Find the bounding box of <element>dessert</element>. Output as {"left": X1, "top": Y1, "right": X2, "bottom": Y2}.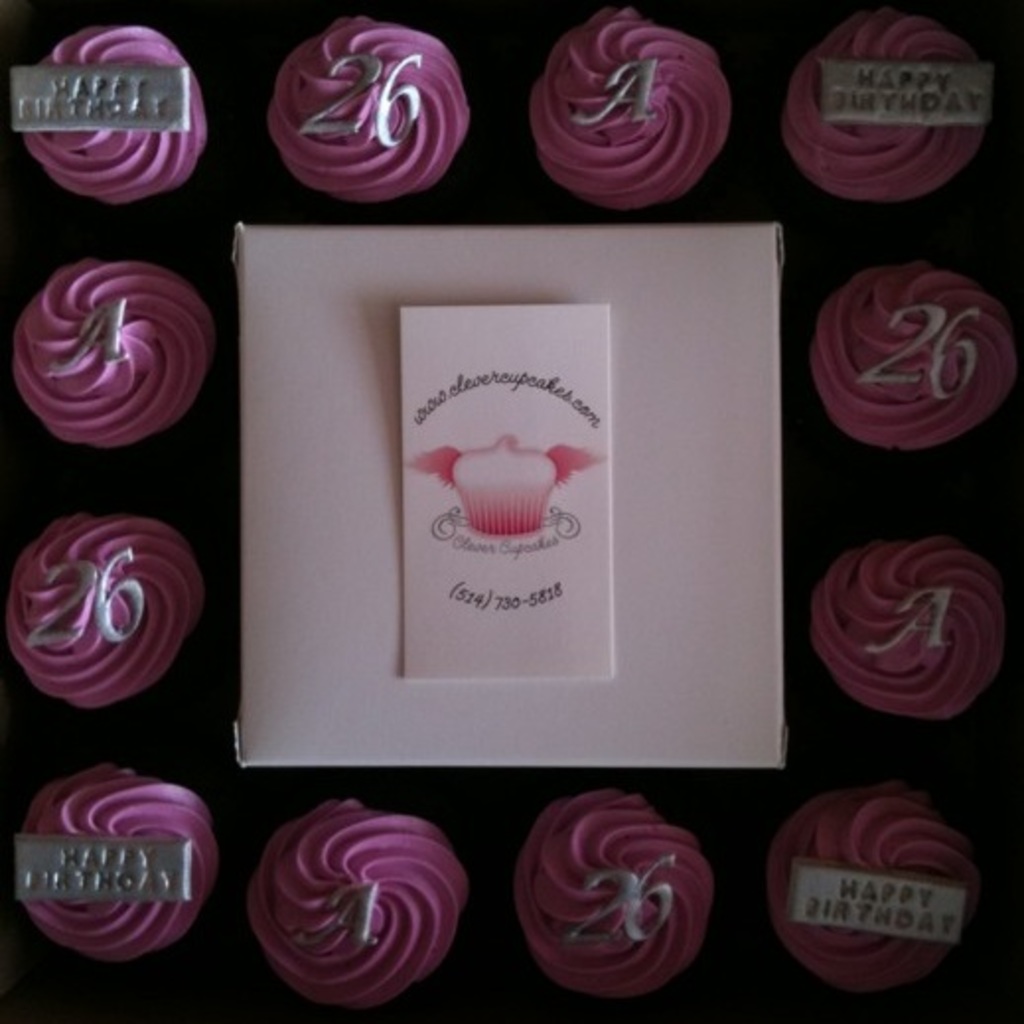
{"left": 517, "top": 793, "right": 722, "bottom": 1000}.
